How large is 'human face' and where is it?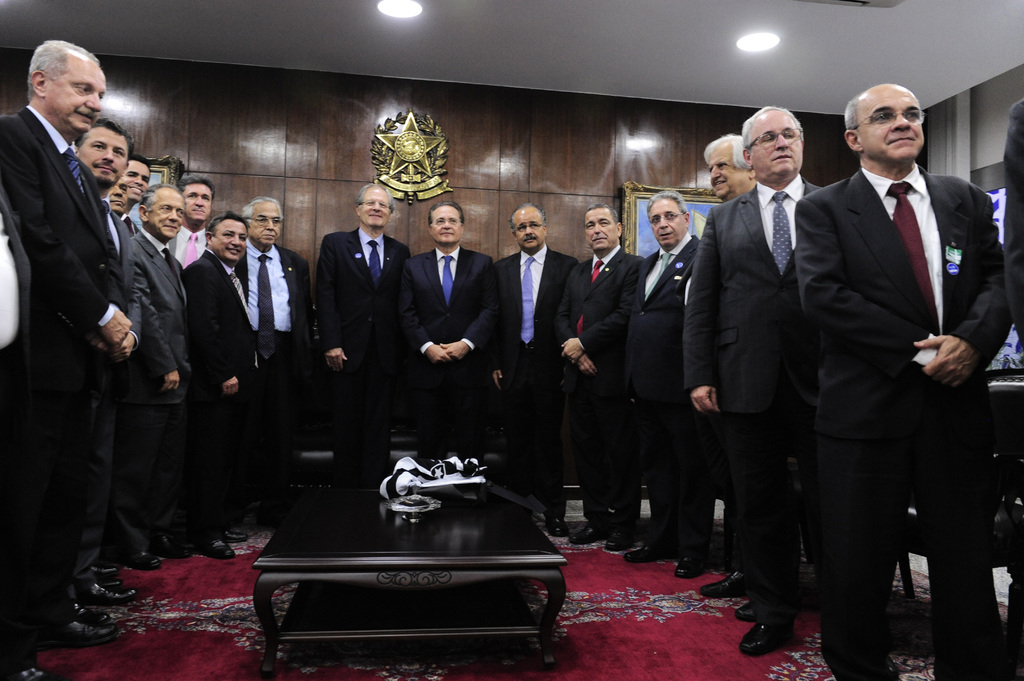
Bounding box: Rect(214, 220, 245, 266).
